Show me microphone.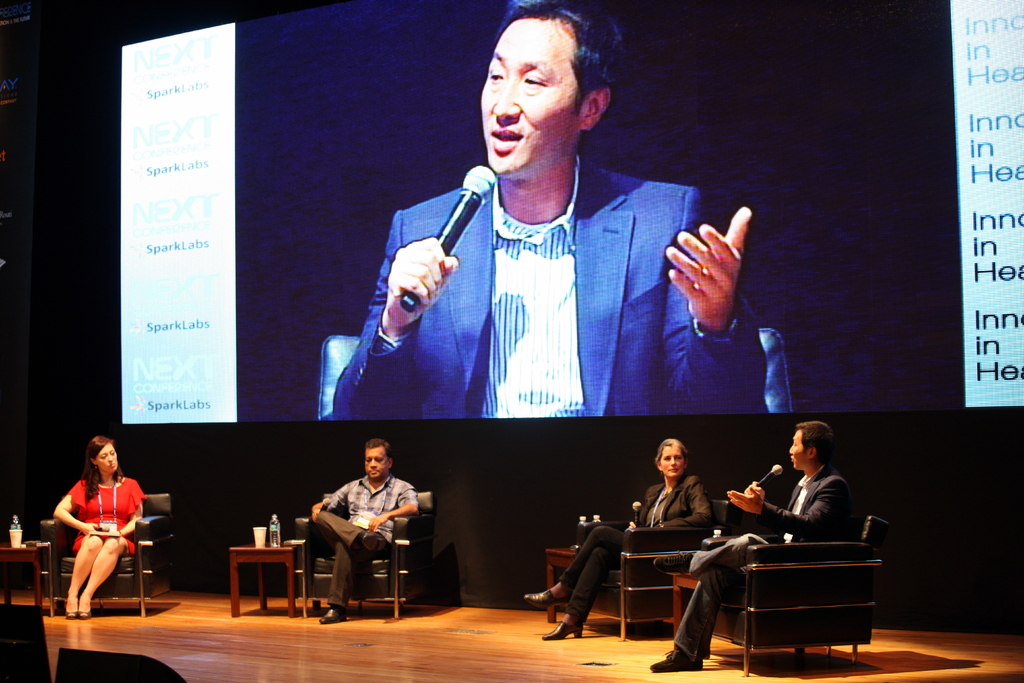
microphone is here: locate(320, 498, 329, 513).
